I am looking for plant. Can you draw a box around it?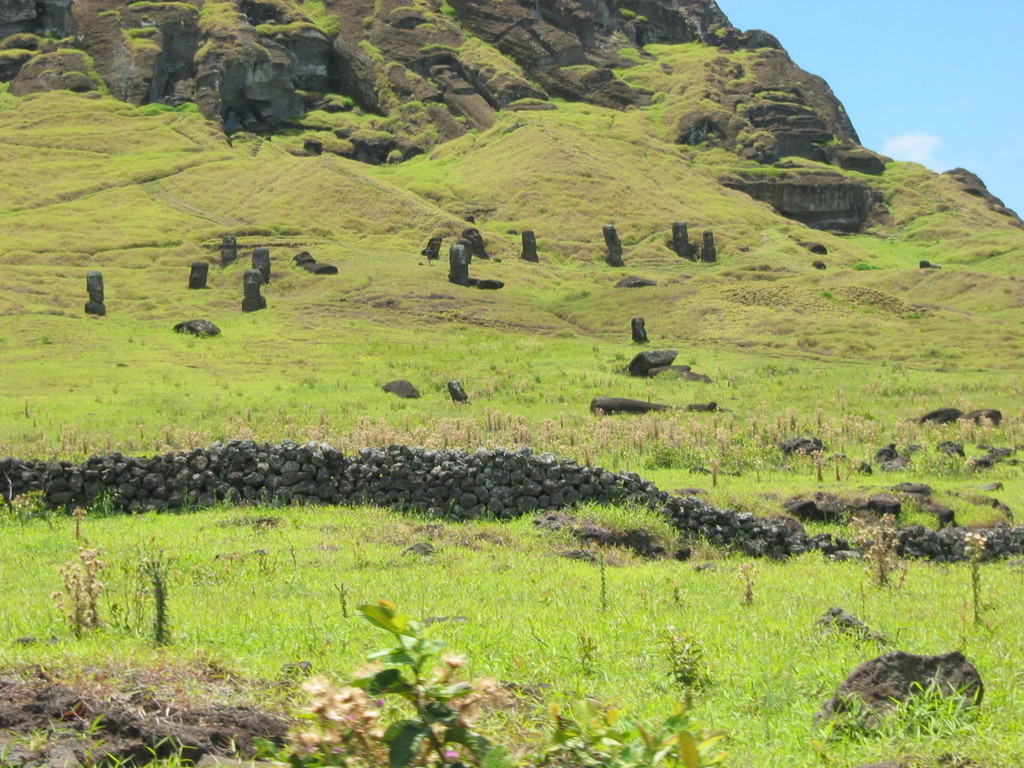
Sure, the bounding box is rect(82, 720, 129, 750).
